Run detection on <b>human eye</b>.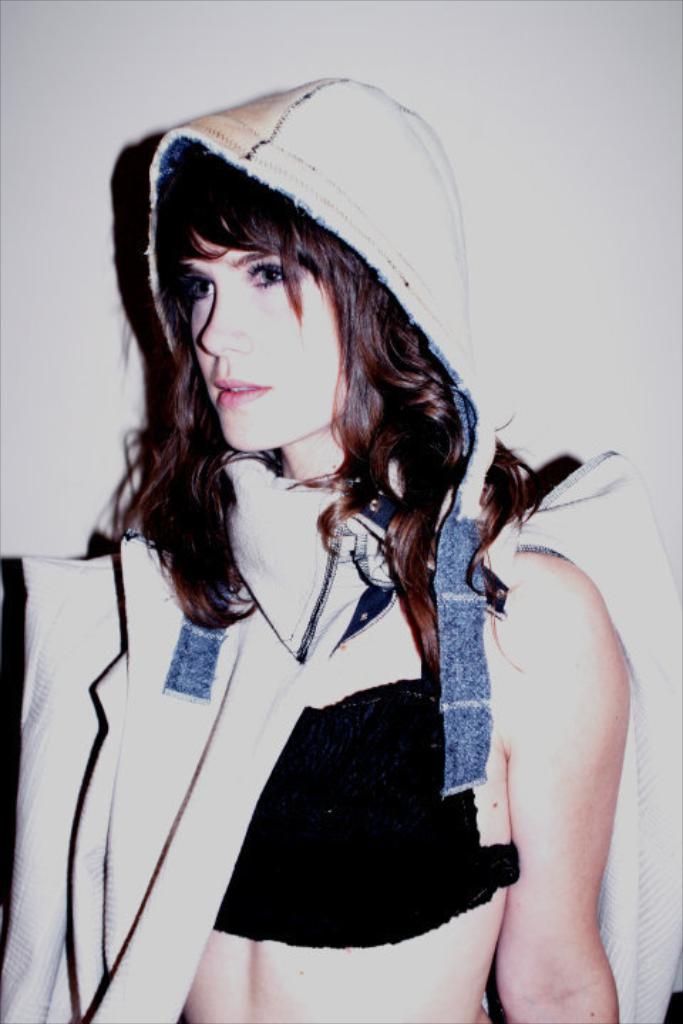
Result: <region>245, 250, 332, 280</region>.
